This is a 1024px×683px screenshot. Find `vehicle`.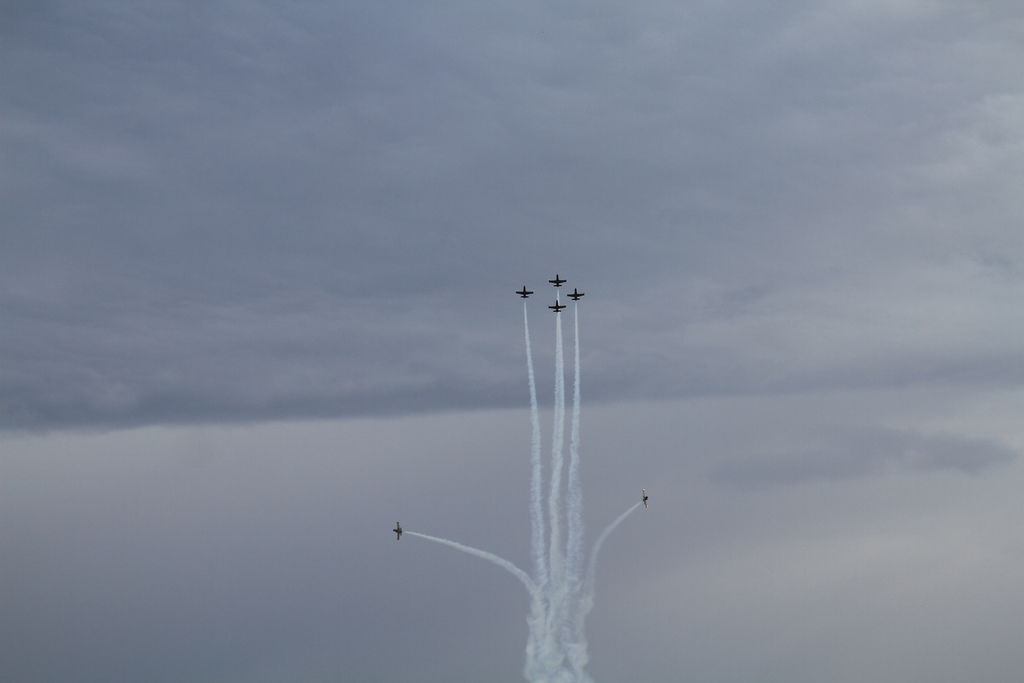
Bounding box: locate(513, 282, 535, 299).
